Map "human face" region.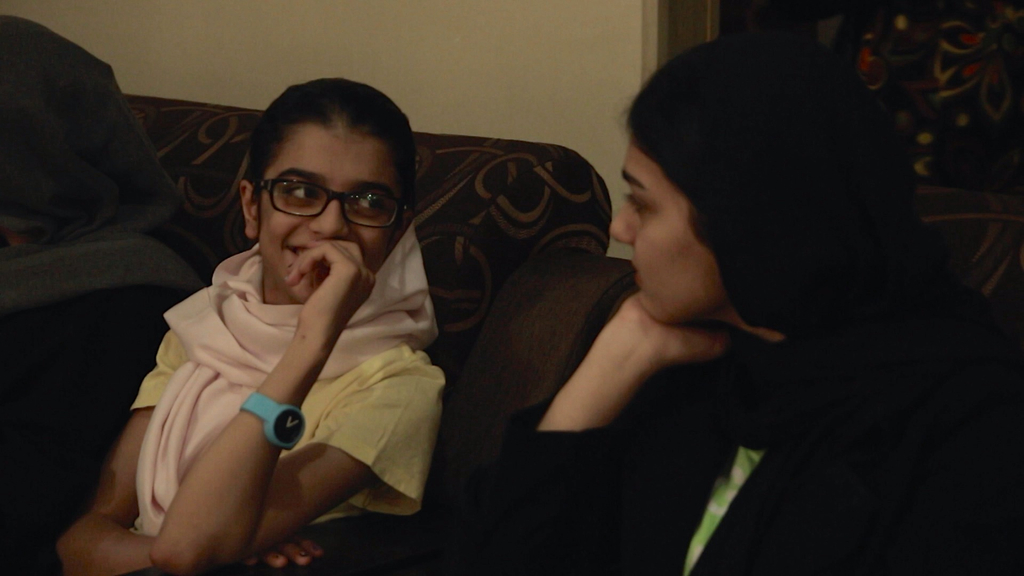
Mapped to x1=606, y1=146, x2=719, y2=321.
